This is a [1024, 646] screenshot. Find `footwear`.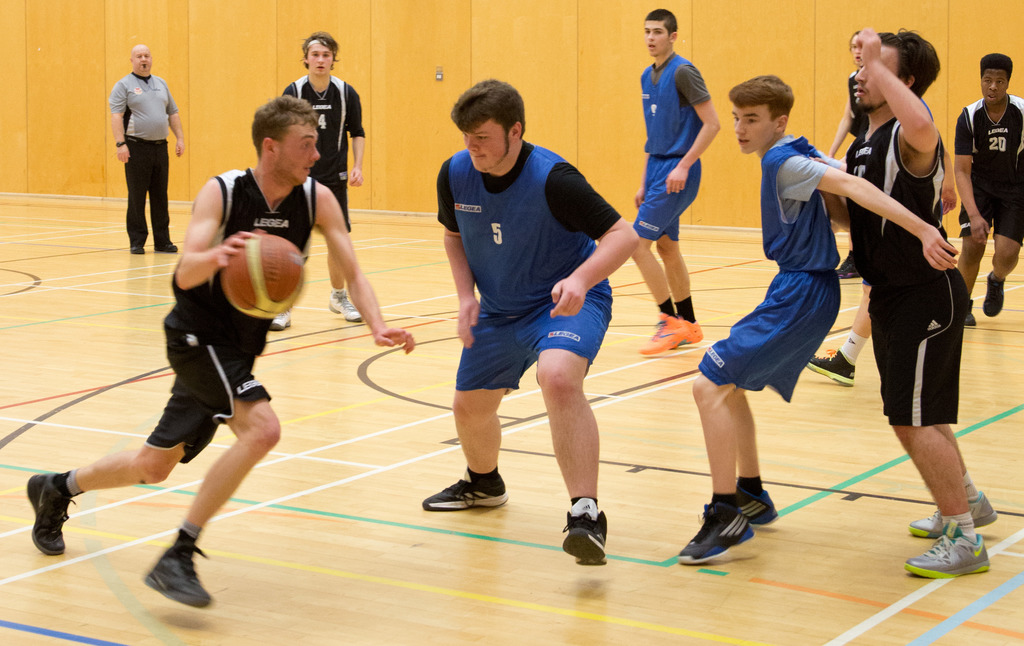
Bounding box: box=[837, 250, 866, 276].
